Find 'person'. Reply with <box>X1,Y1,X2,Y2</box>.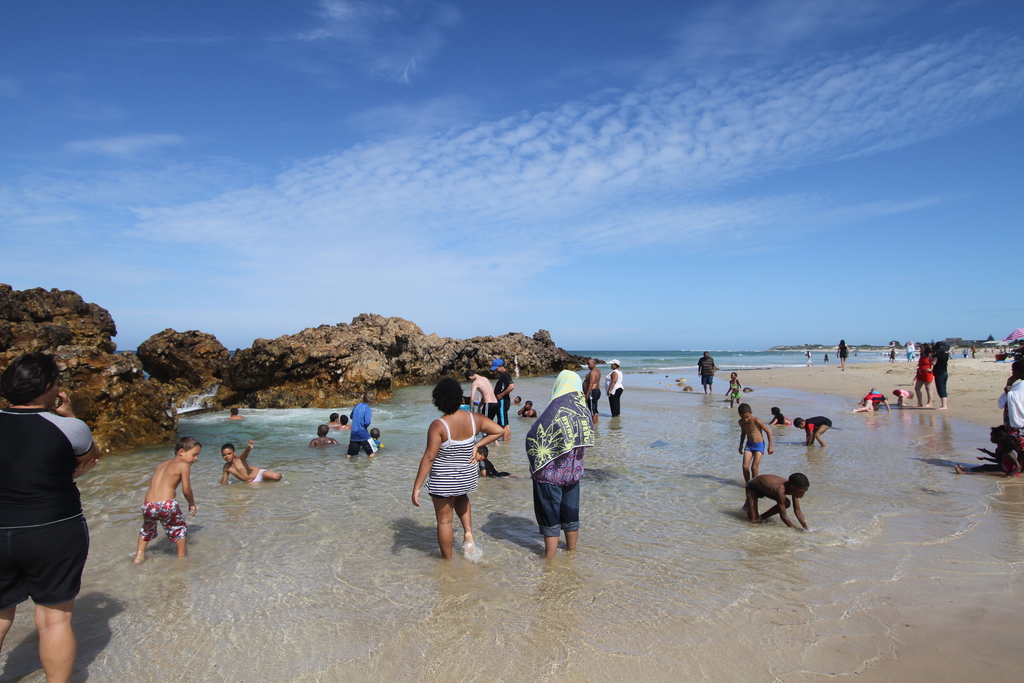
<box>838,342,847,375</box>.
